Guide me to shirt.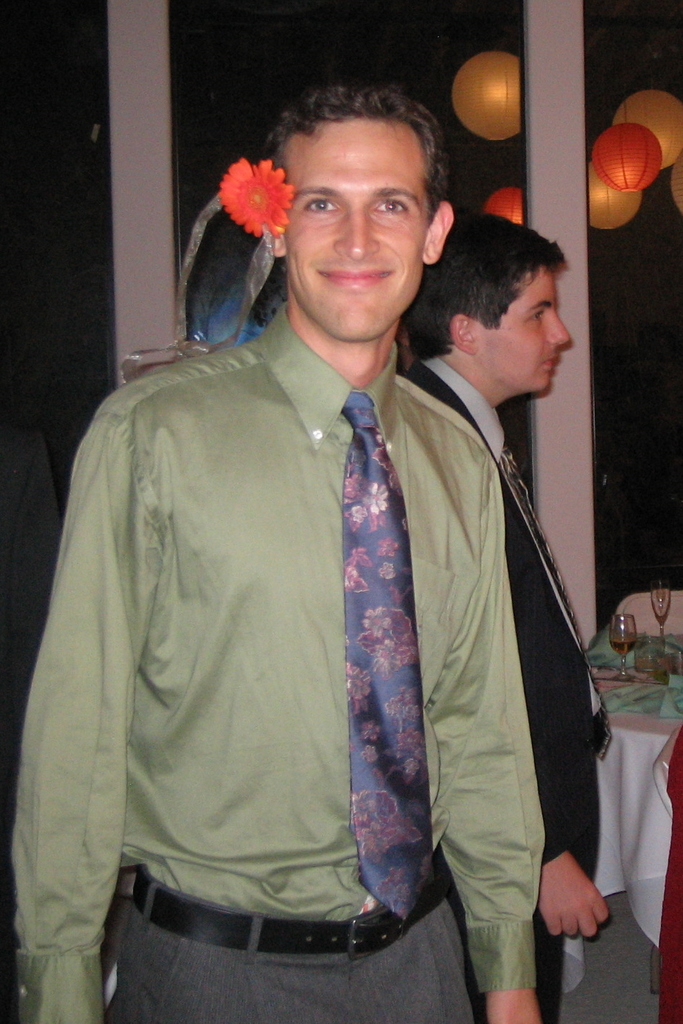
Guidance: rect(4, 301, 552, 1023).
